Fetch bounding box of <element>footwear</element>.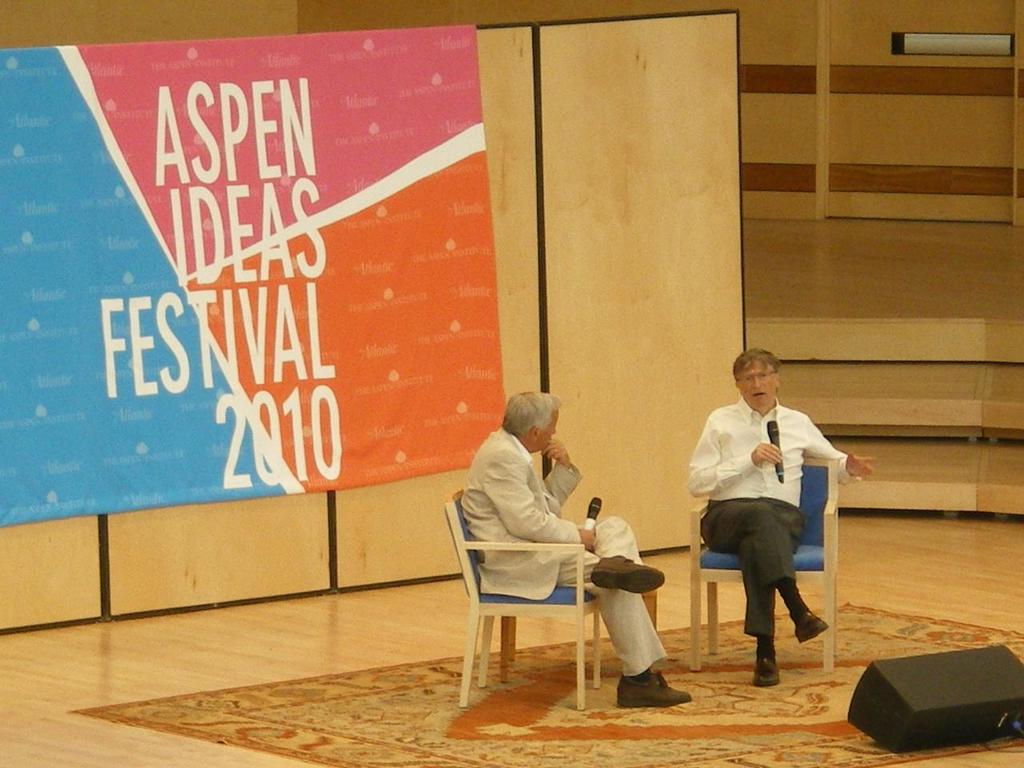
Bbox: <box>610,670,693,706</box>.
